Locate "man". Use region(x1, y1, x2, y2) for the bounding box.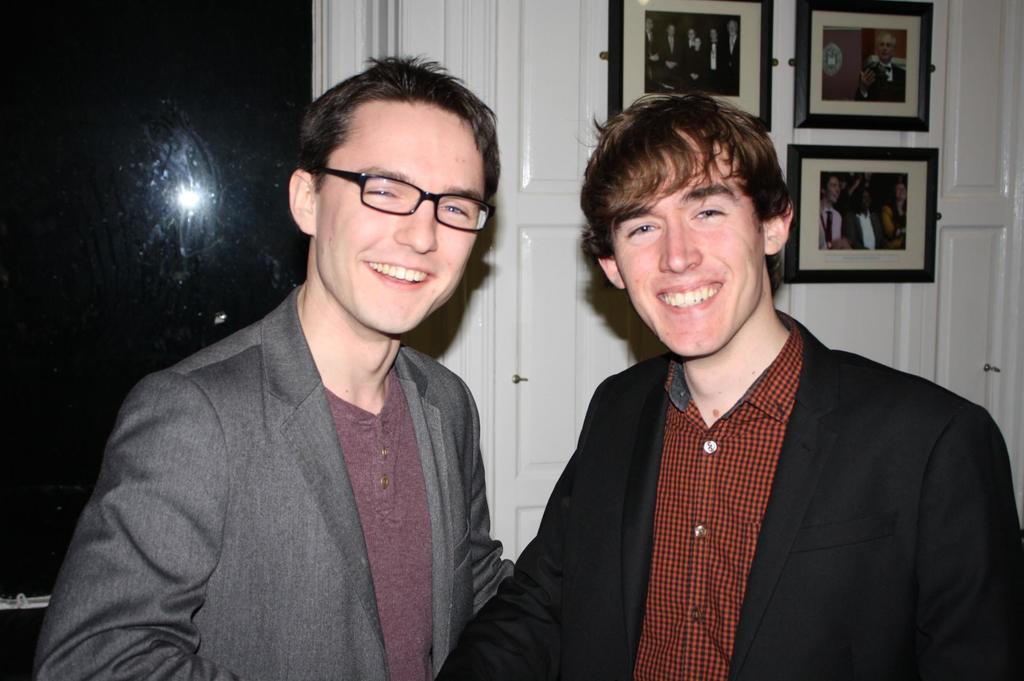
region(854, 32, 906, 105).
